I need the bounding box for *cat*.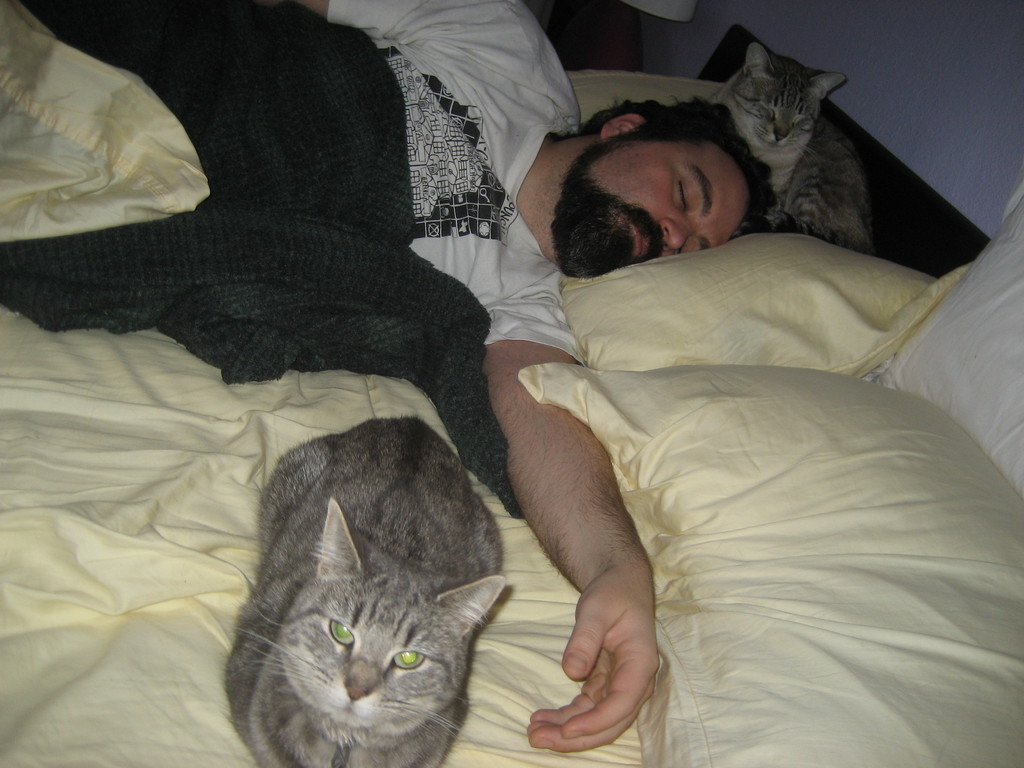
Here it is: [x1=711, y1=35, x2=874, y2=255].
